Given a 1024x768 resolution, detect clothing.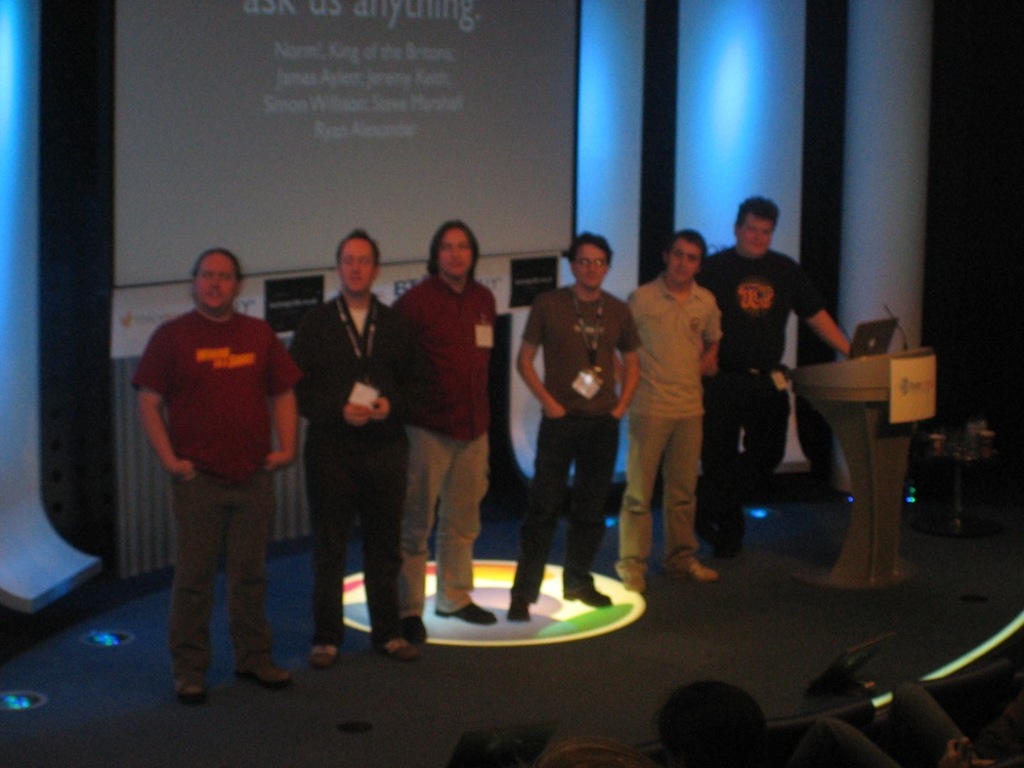
(x1=507, y1=283, x2=643, y2=604).
